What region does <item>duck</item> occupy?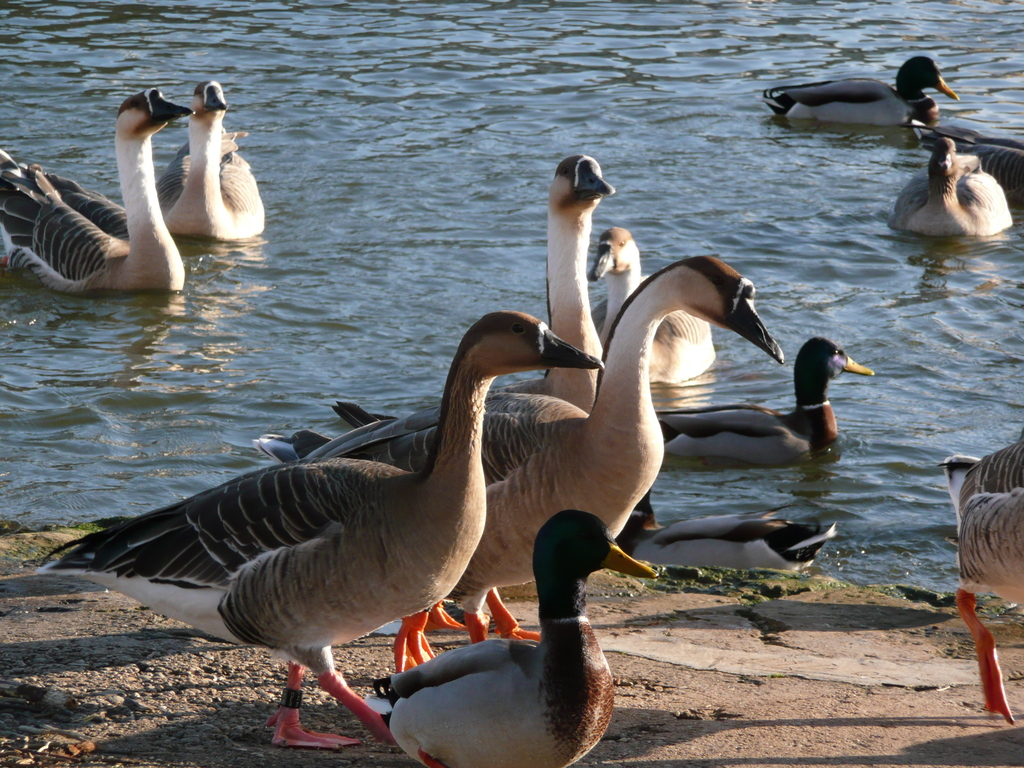
bbox(590, 220, 721, 389).
